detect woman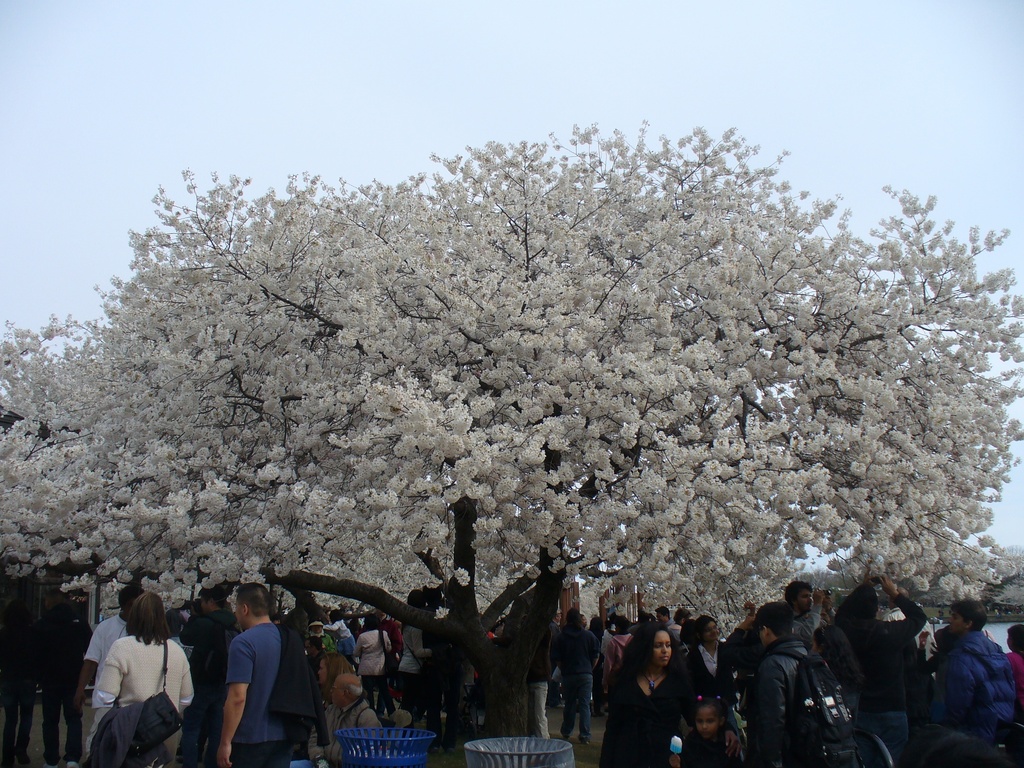
927,604,1010,767
